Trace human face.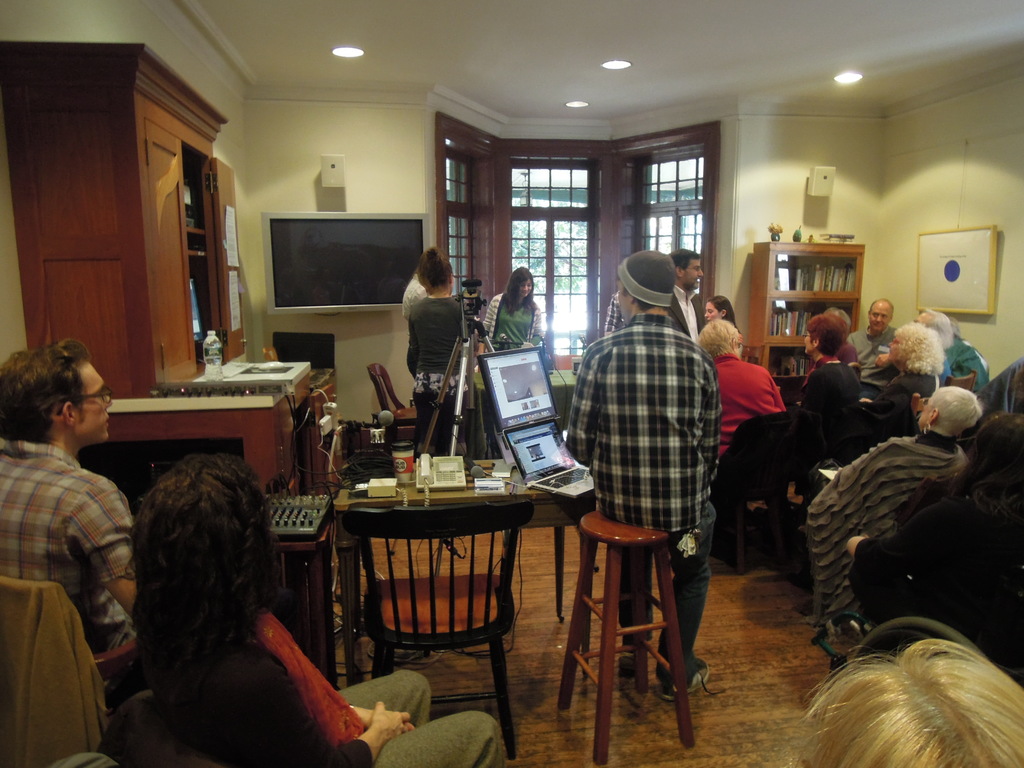
Traced to <region>705, 302, 720, 318</region>.
